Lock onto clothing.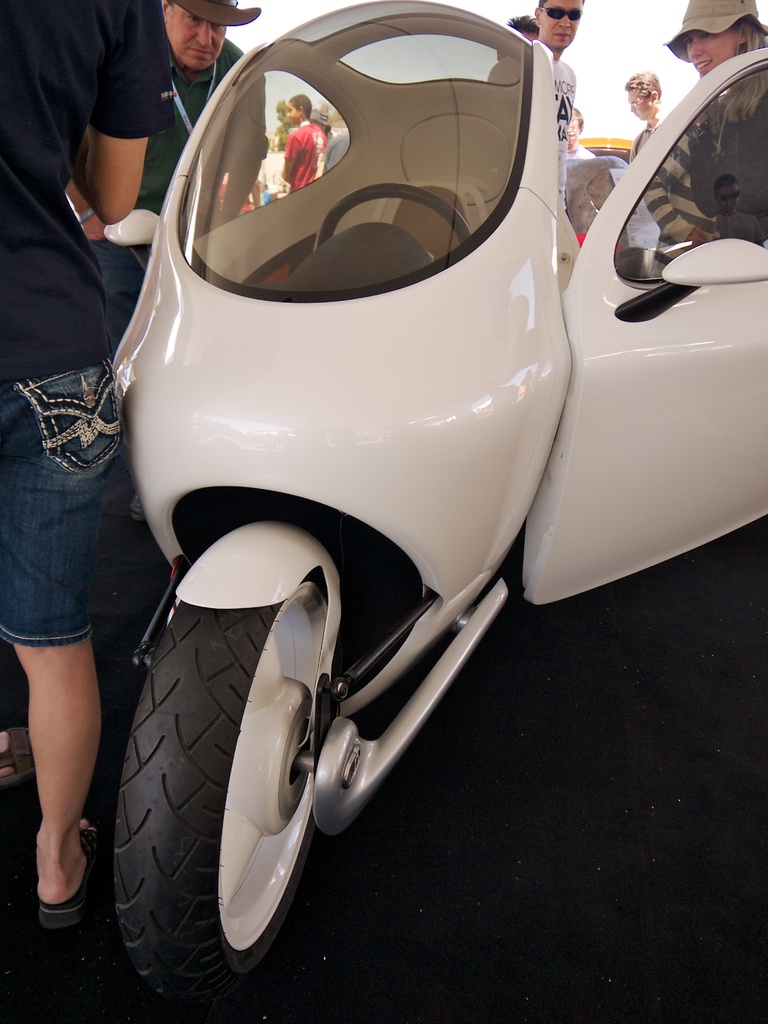
Locked: <box>218,173,250,212</box>.
